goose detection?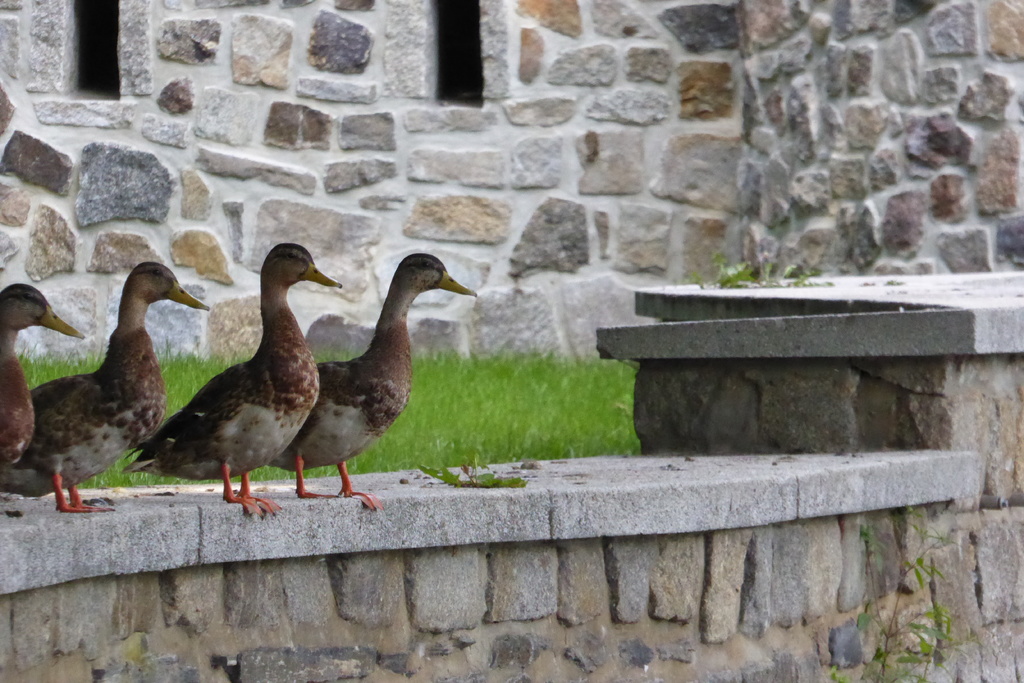
{"left": 20, "top": 262, "right": 207, "bottom": 512}
